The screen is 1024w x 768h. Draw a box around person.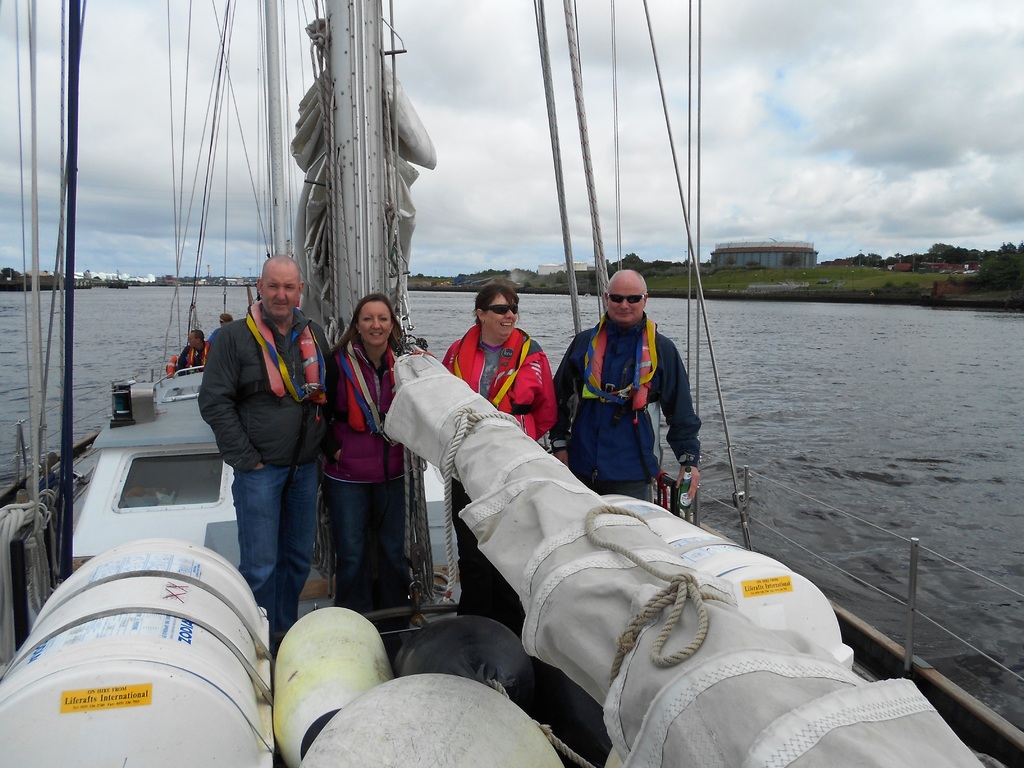
[194, 257, 332, 648].
